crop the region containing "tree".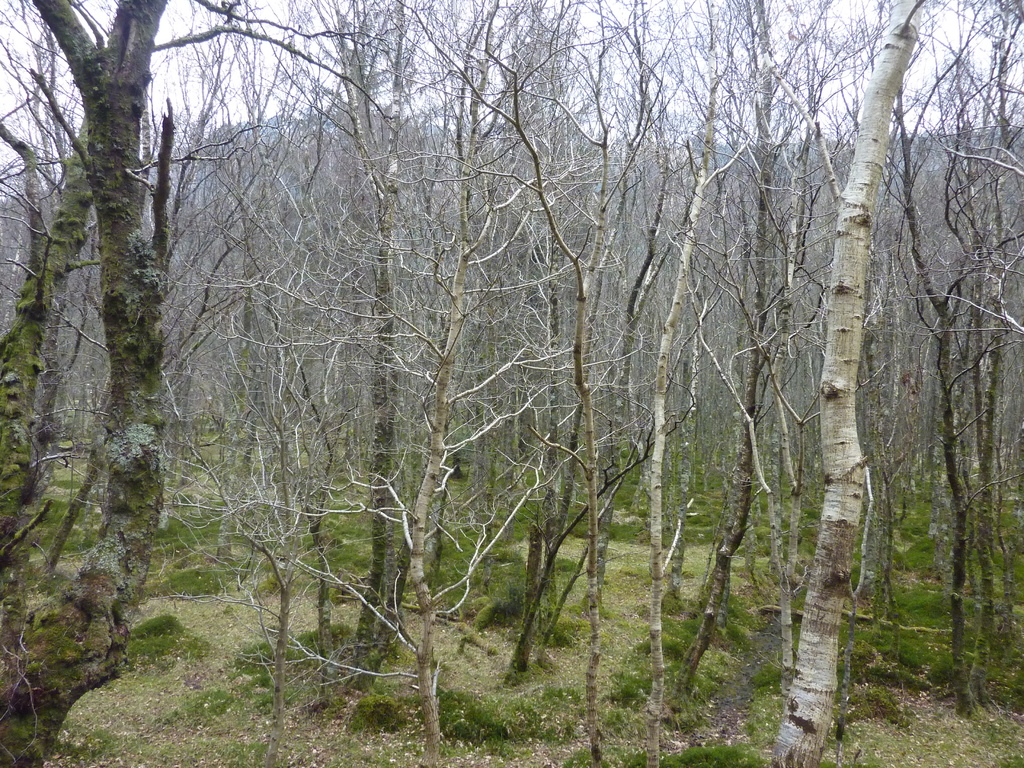
Crop region: locate(32, 4, 248, 713).
